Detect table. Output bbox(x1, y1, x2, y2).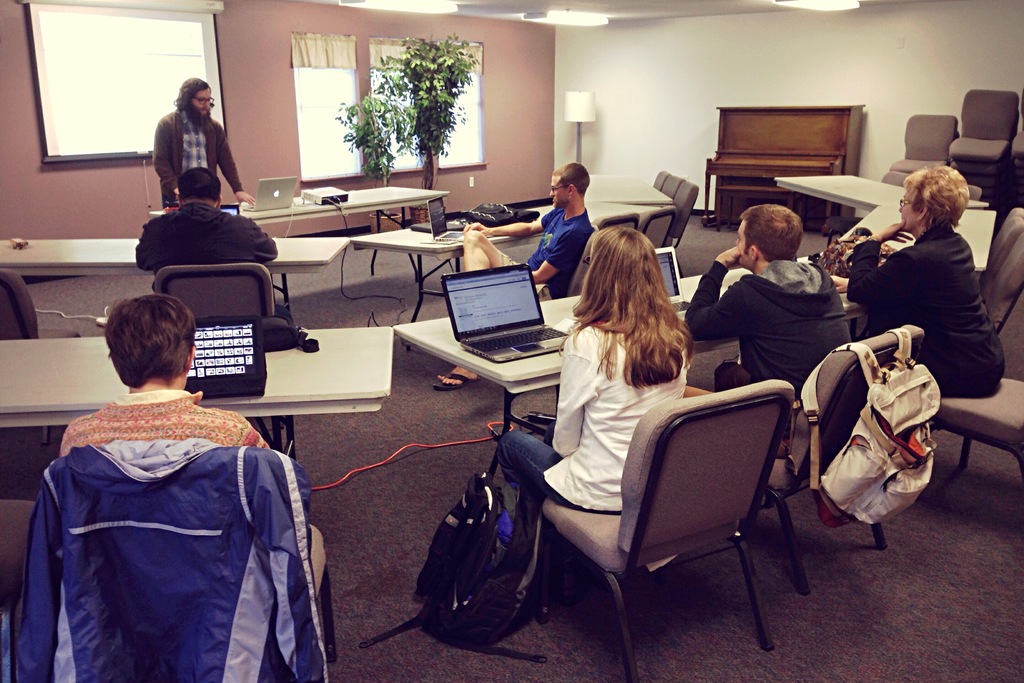
bbox(202, 174, 470, 264).
